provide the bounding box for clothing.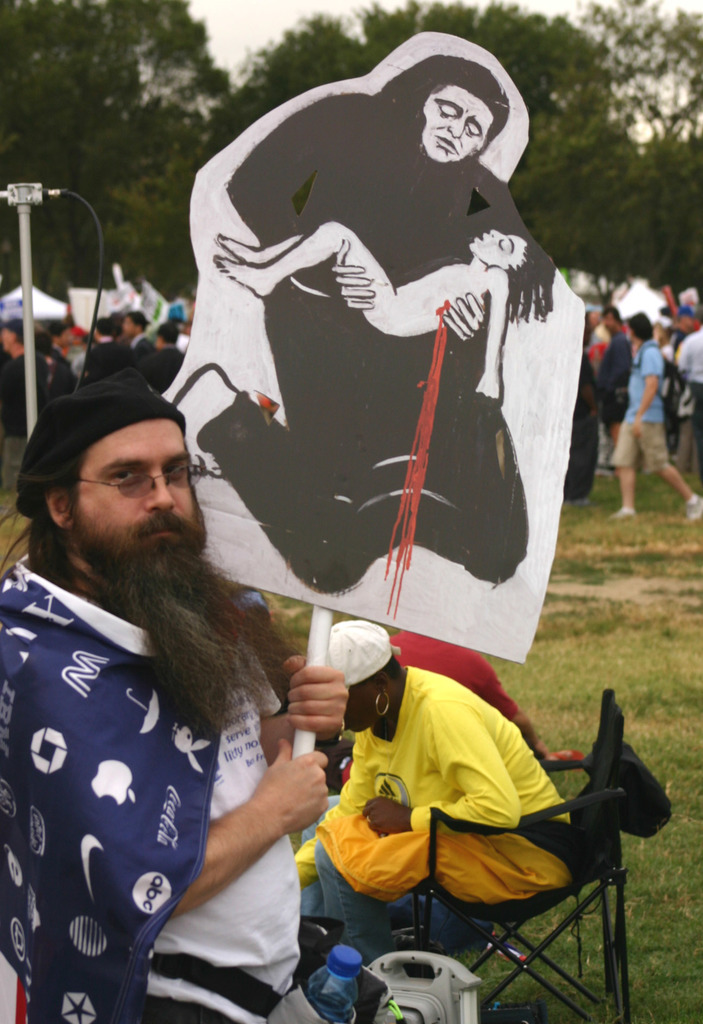
select_region(195, 92, 528, 595).
